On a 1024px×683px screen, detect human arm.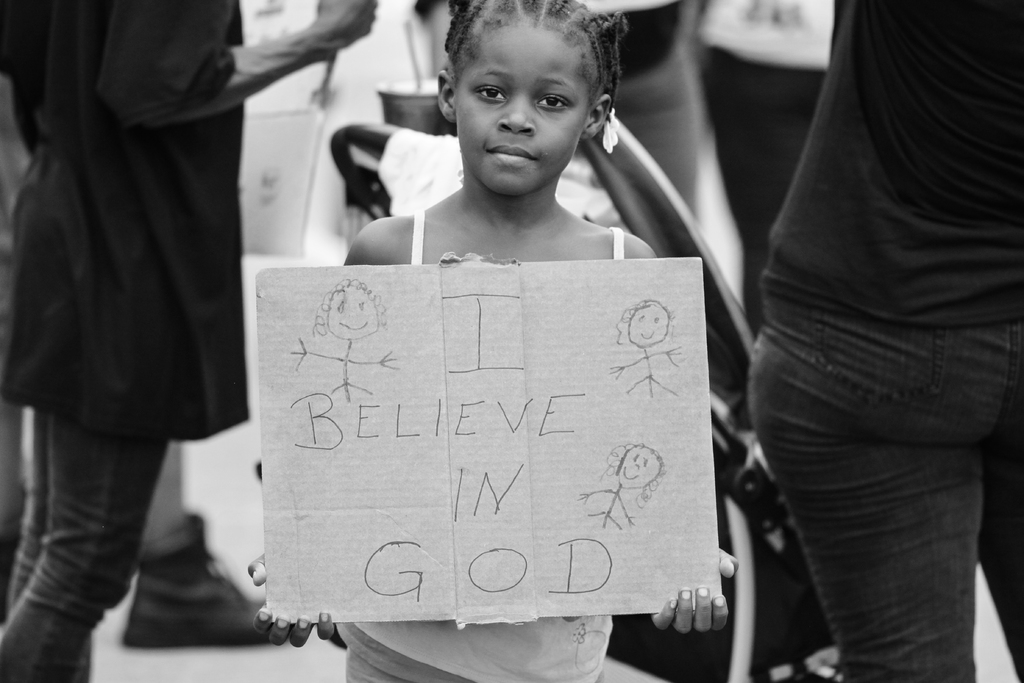
251,208,378,654.
